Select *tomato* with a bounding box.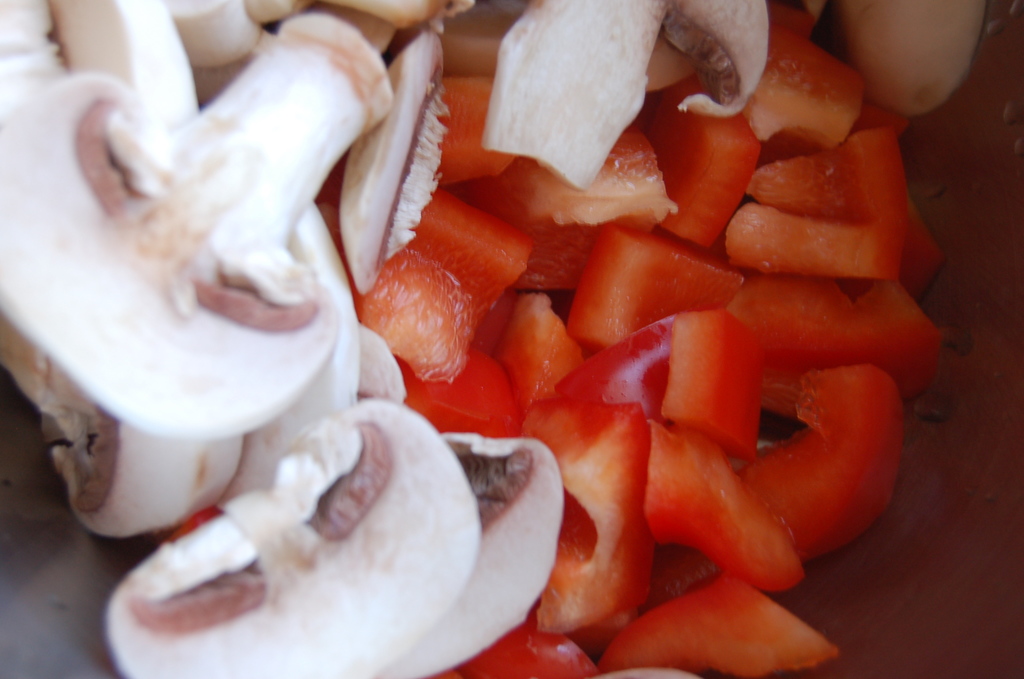
locate(604, 579, 830, 676).
